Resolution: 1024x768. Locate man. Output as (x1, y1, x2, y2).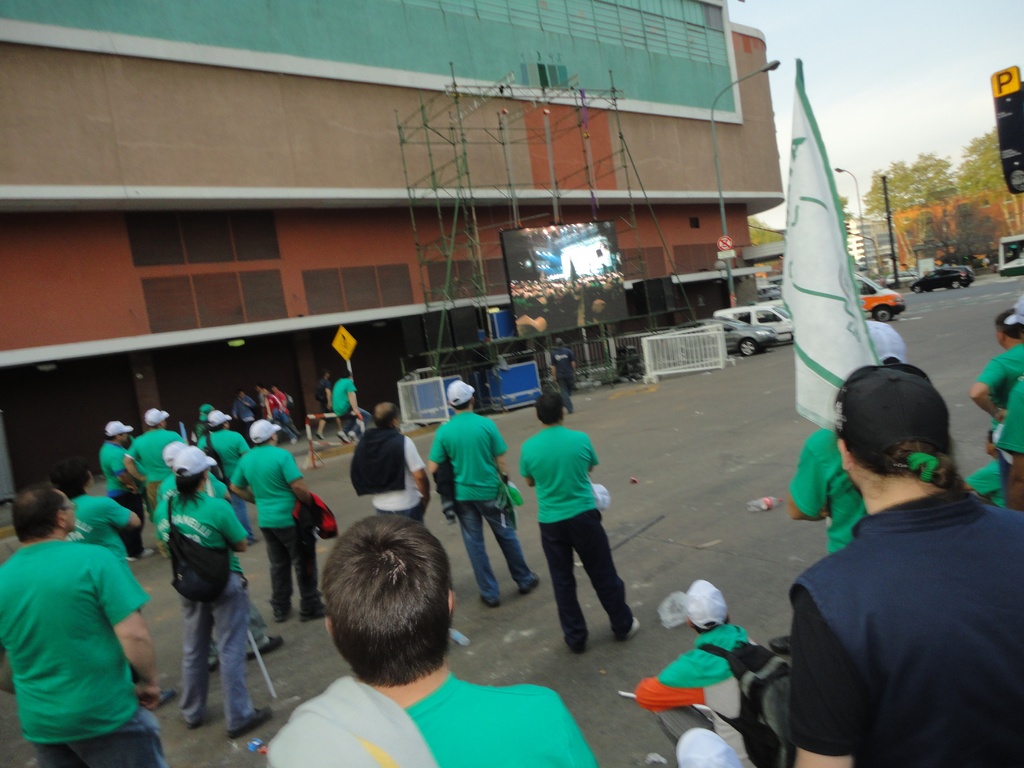
(429, 378, 541, 607).
